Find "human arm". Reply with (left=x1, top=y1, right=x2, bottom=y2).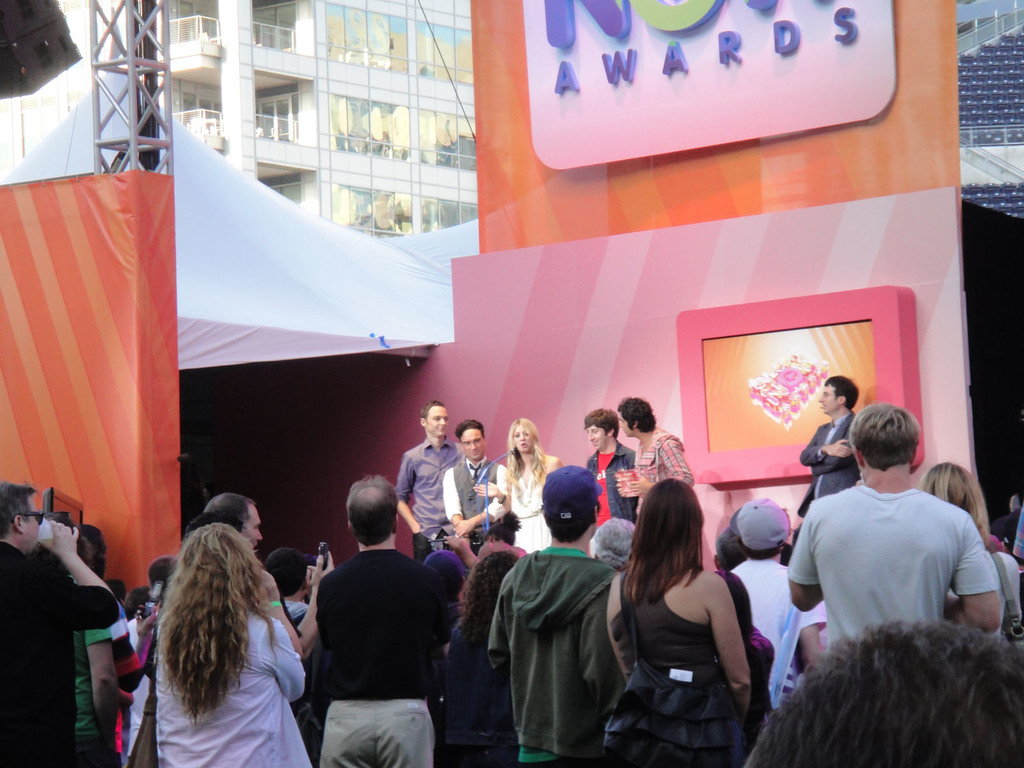
(left=472, top=477, right=520, bottom=509).
